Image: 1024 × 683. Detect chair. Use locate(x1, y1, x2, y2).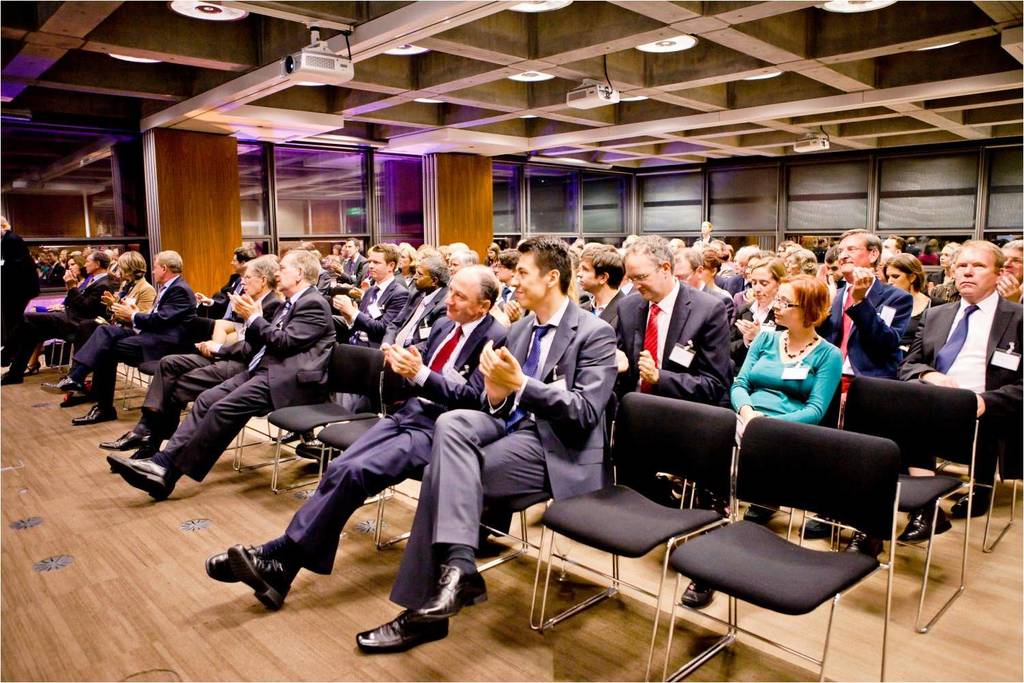
locate(537, 387, 742, 682).
